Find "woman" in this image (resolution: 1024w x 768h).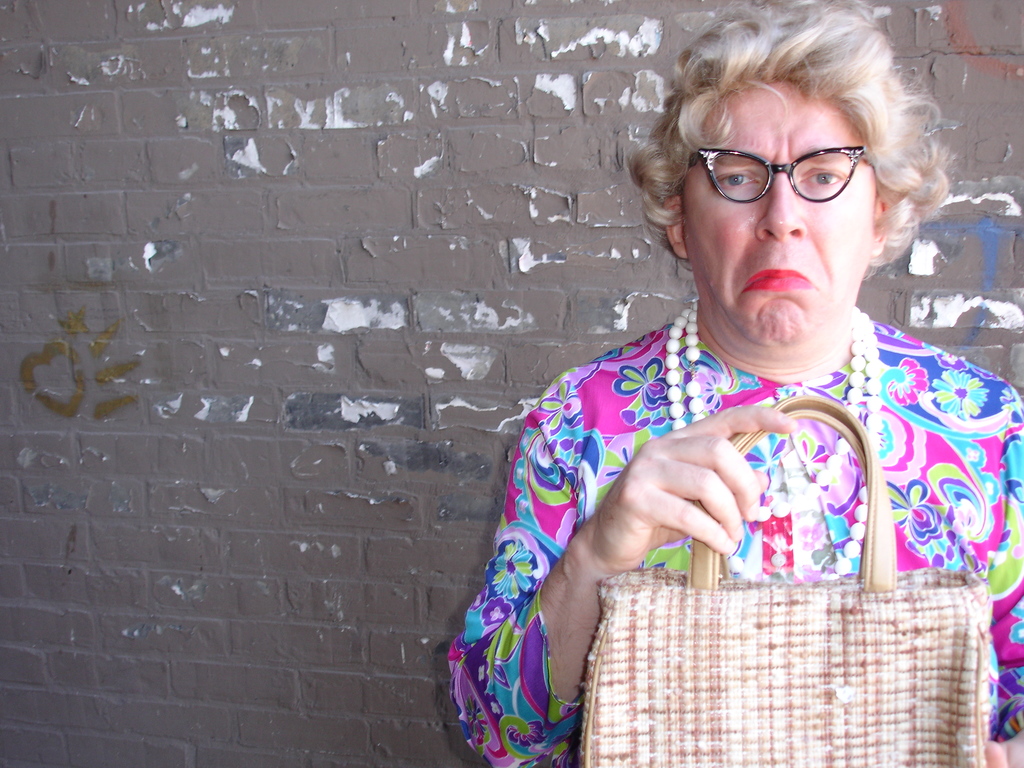
<bbox>448, 0, 1023, 767</bbox>.
